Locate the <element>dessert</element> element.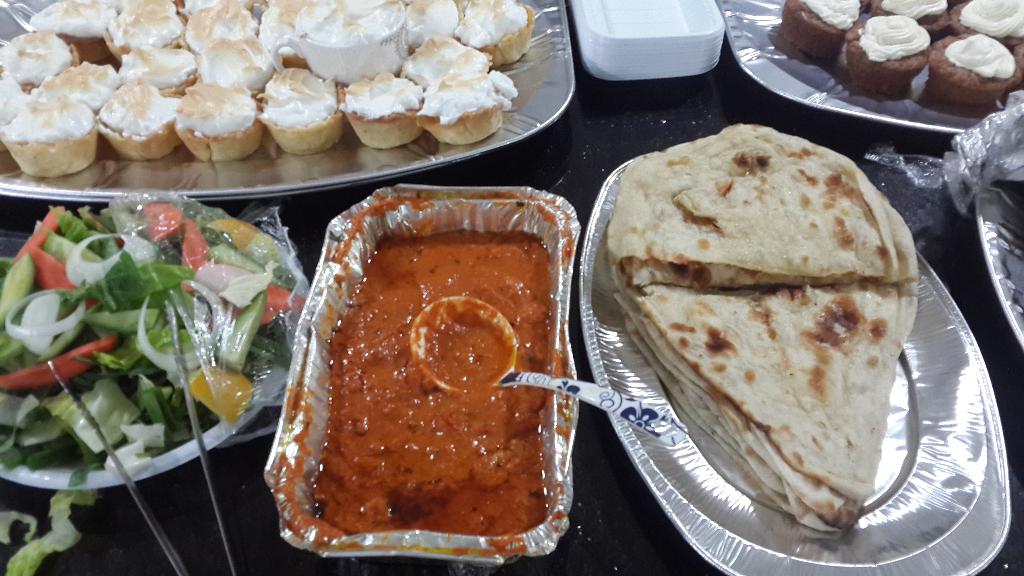
Element bbox: BBox(846, 16, 927, 97).
